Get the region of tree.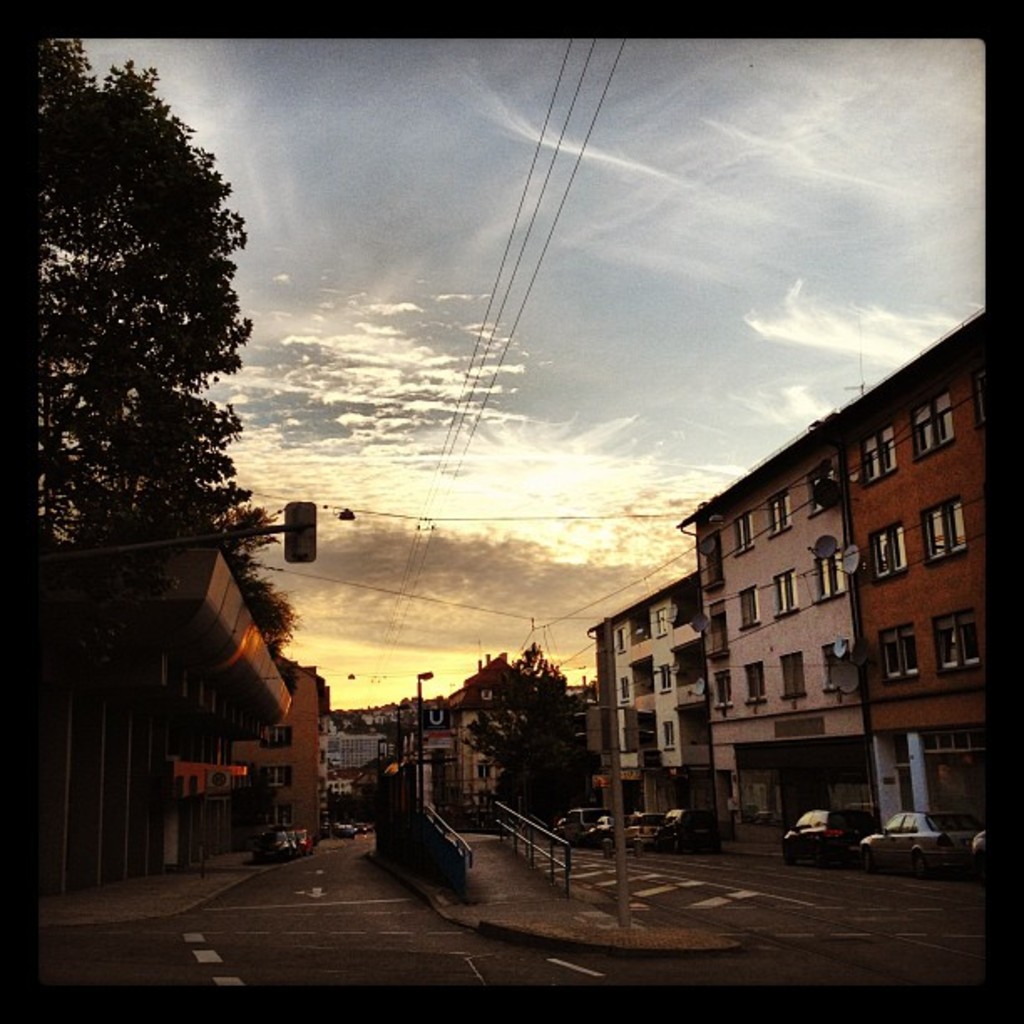
bbox=[462, 639, 587, 828].
